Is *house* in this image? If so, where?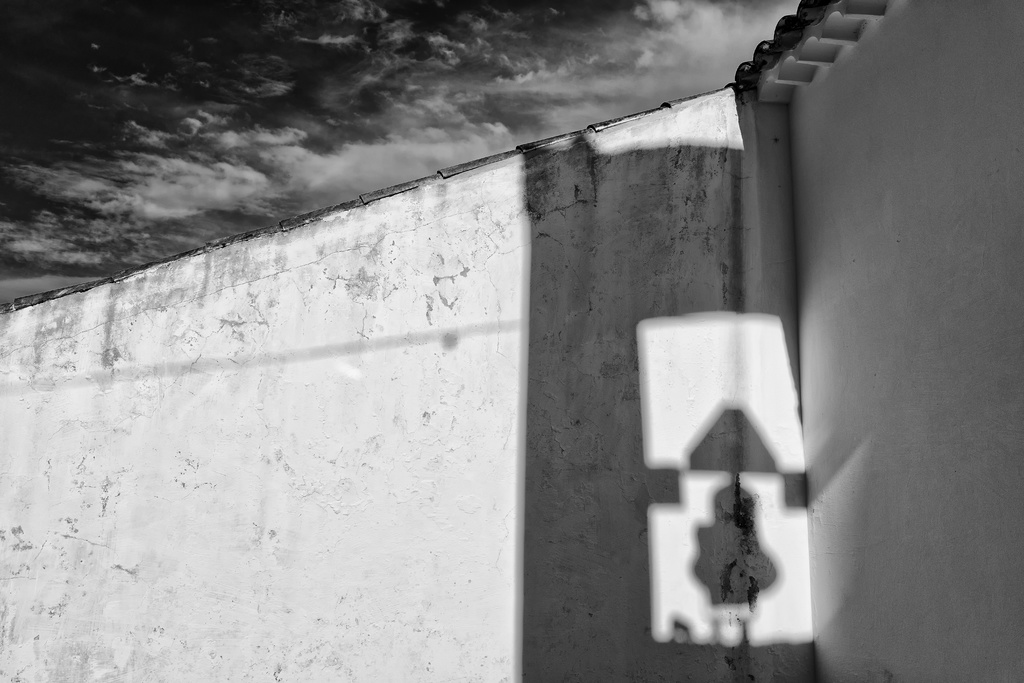
Yes, at 0 1 1023 682.
